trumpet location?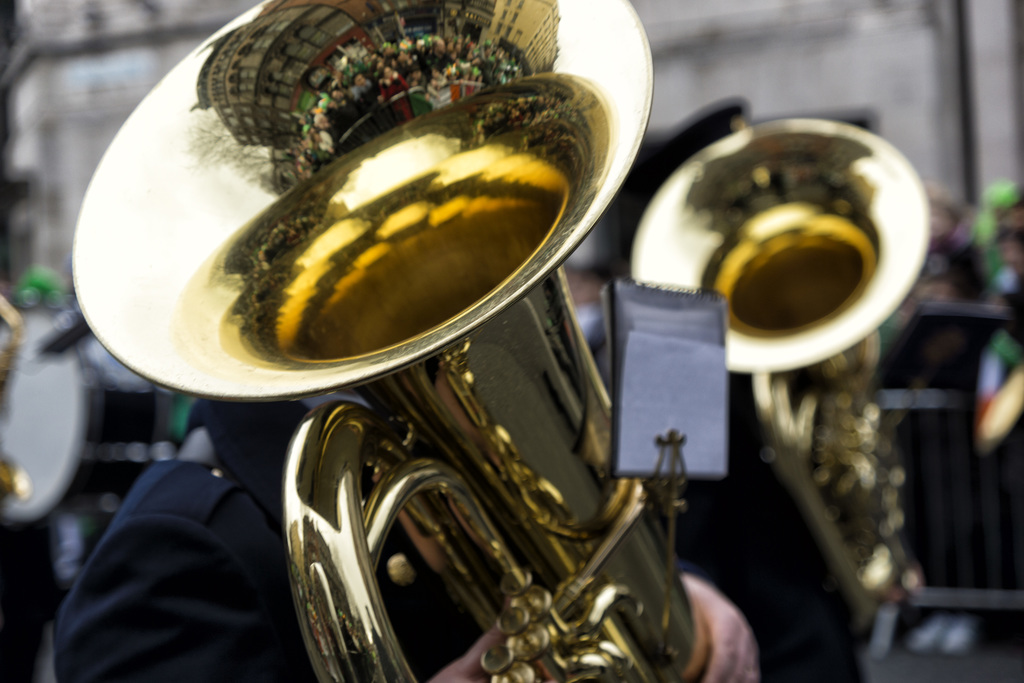
<region>154, 44, 797, 658</region>
